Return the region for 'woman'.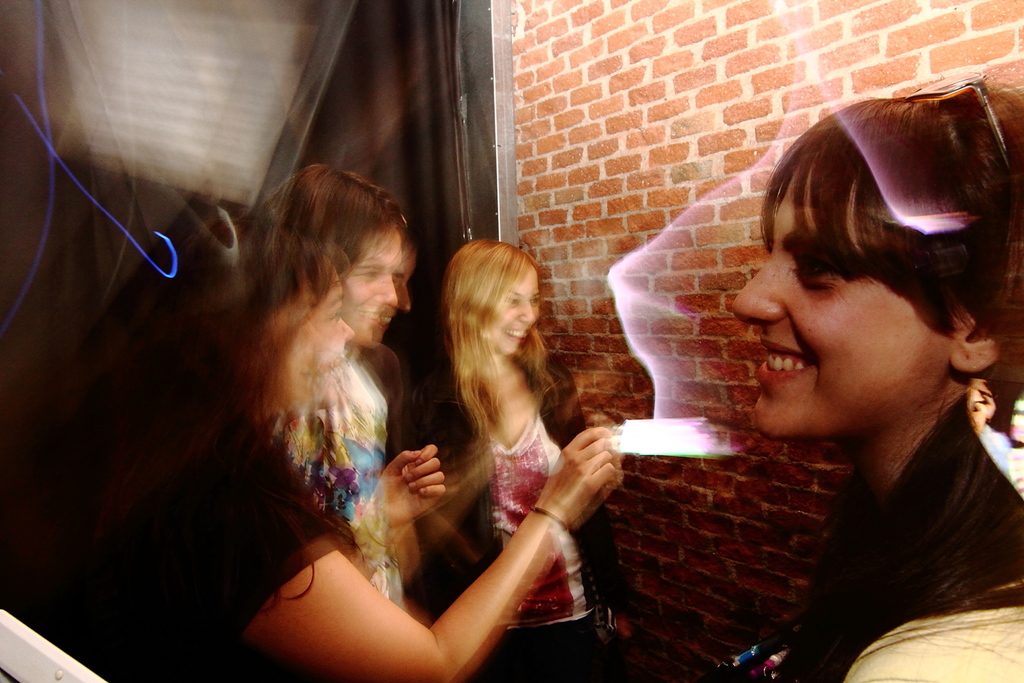
0 196 615 682.
